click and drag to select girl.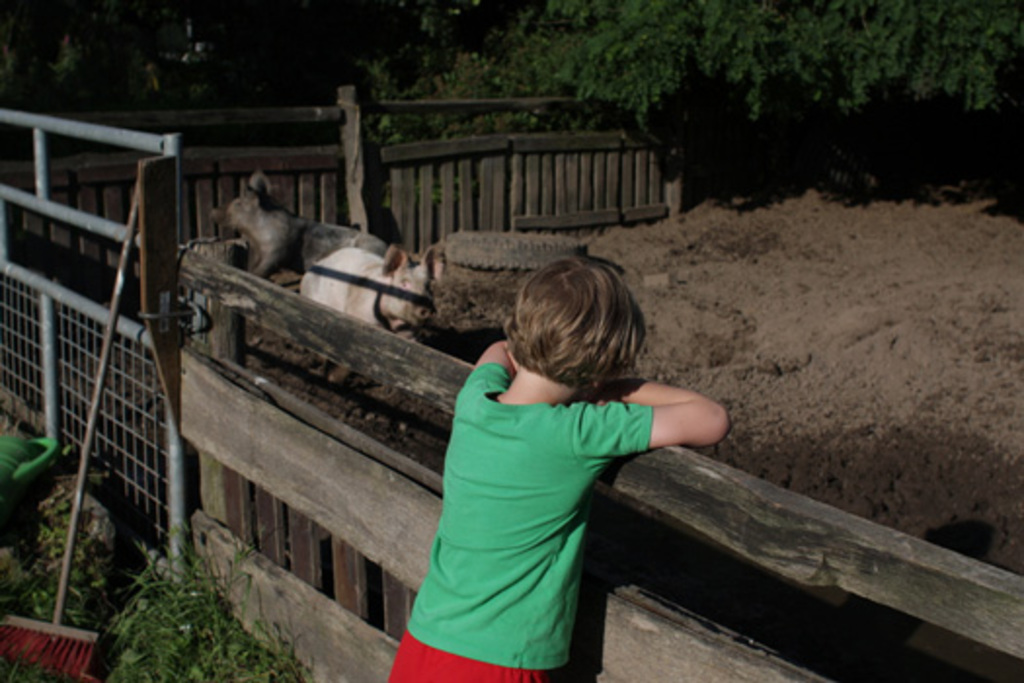
Selection: Rect(382, 254, 729, 681).
